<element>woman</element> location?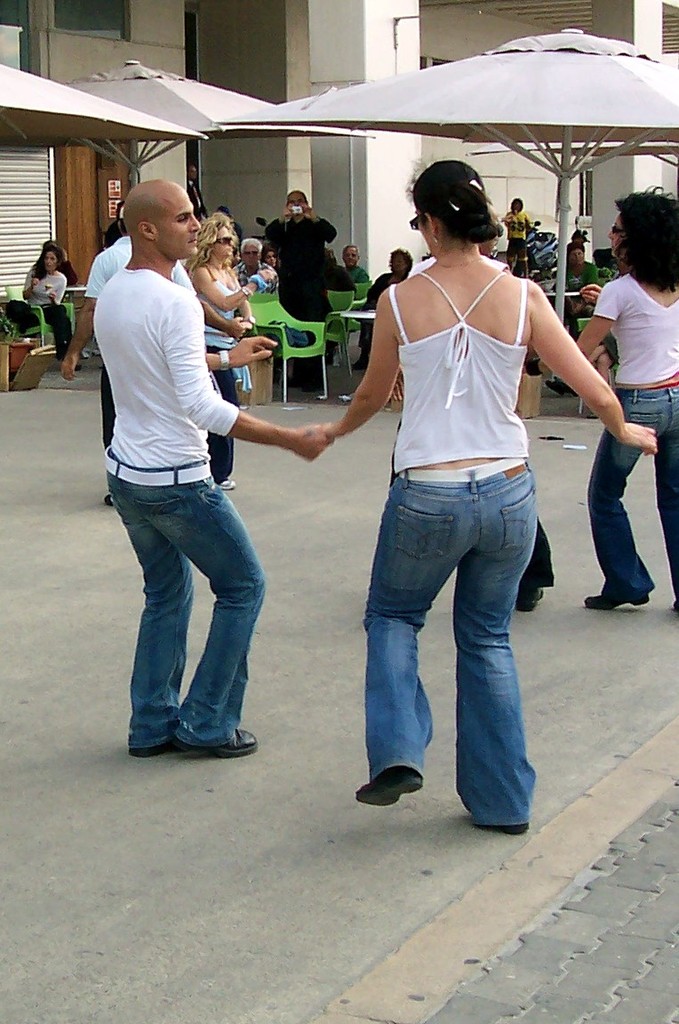
{"x1": 180, "y1": 209, "x2": 252, "y2": 490}
